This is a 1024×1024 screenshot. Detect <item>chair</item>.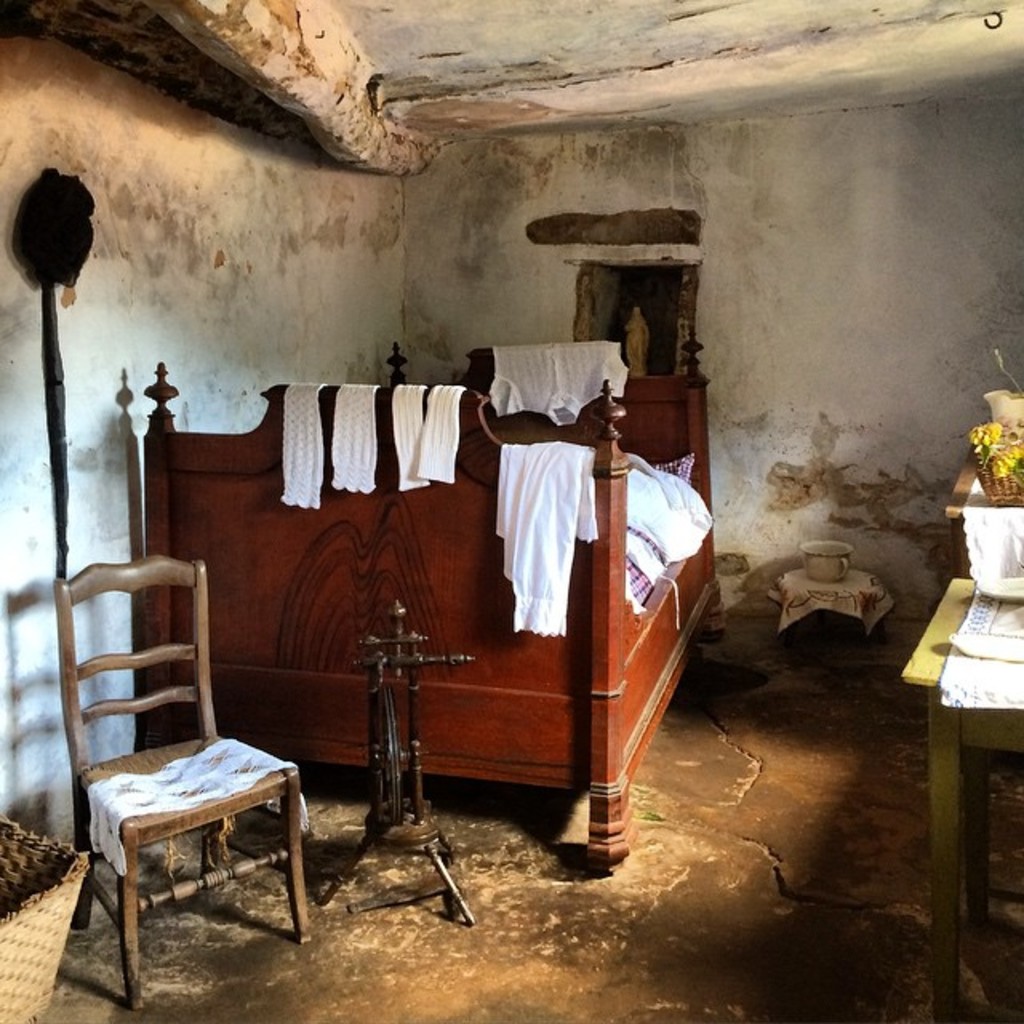
(54,506,318,1000).
